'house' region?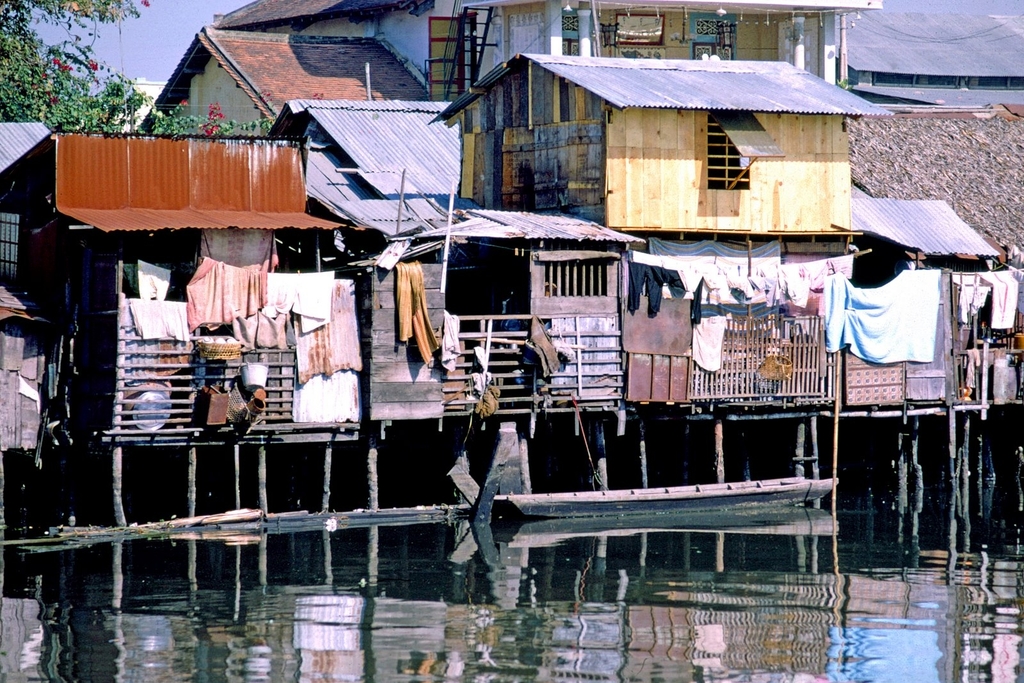
region(137, 31, 443, 142)
